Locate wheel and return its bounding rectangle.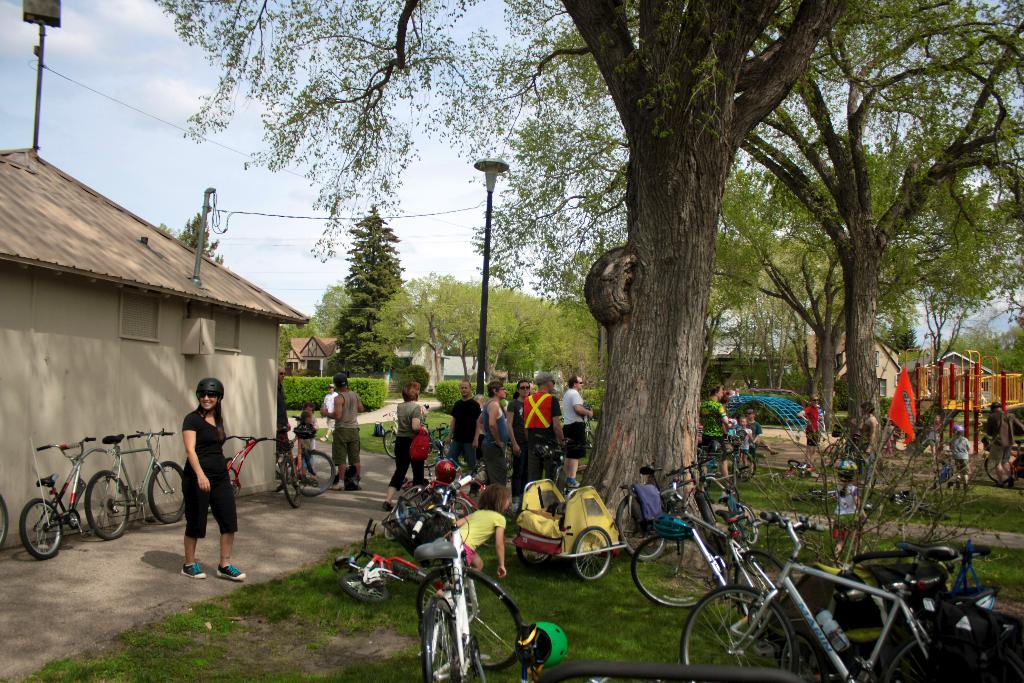
Rect(340, 570, 388, 604).
